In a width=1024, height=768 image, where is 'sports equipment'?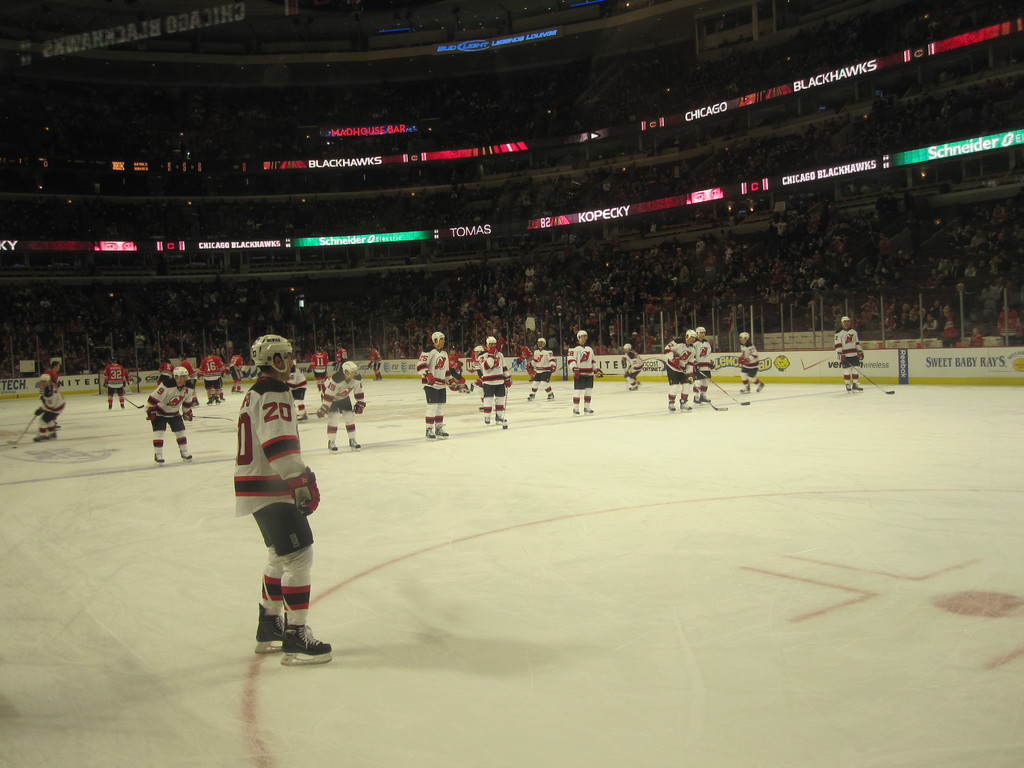
[423,423,435,442].
